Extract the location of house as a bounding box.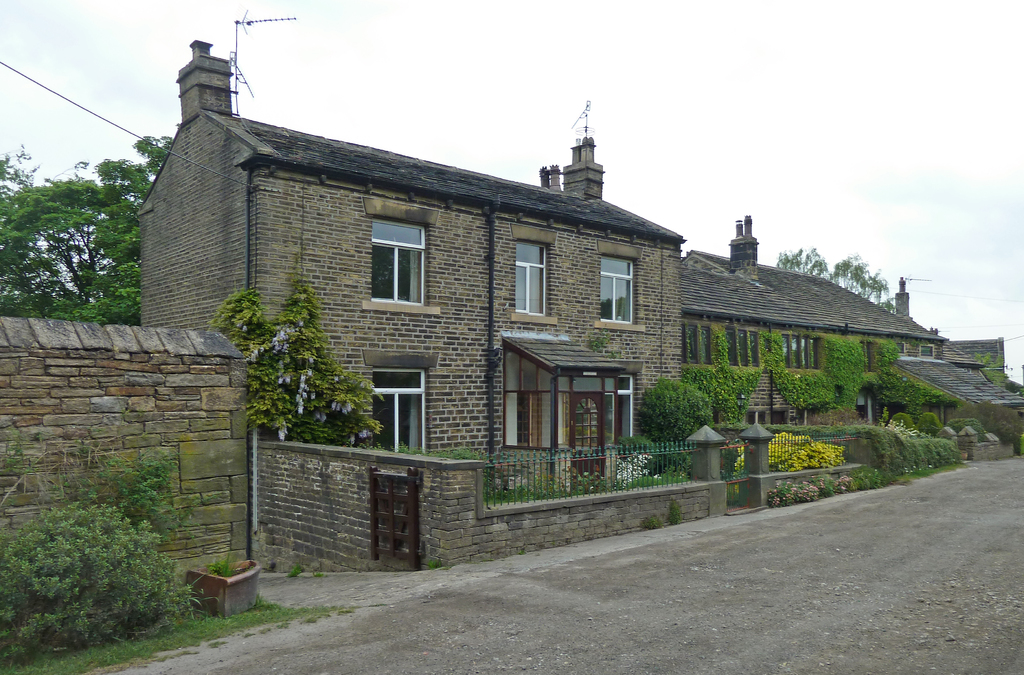
bbox(143, 58, 689, 479).
